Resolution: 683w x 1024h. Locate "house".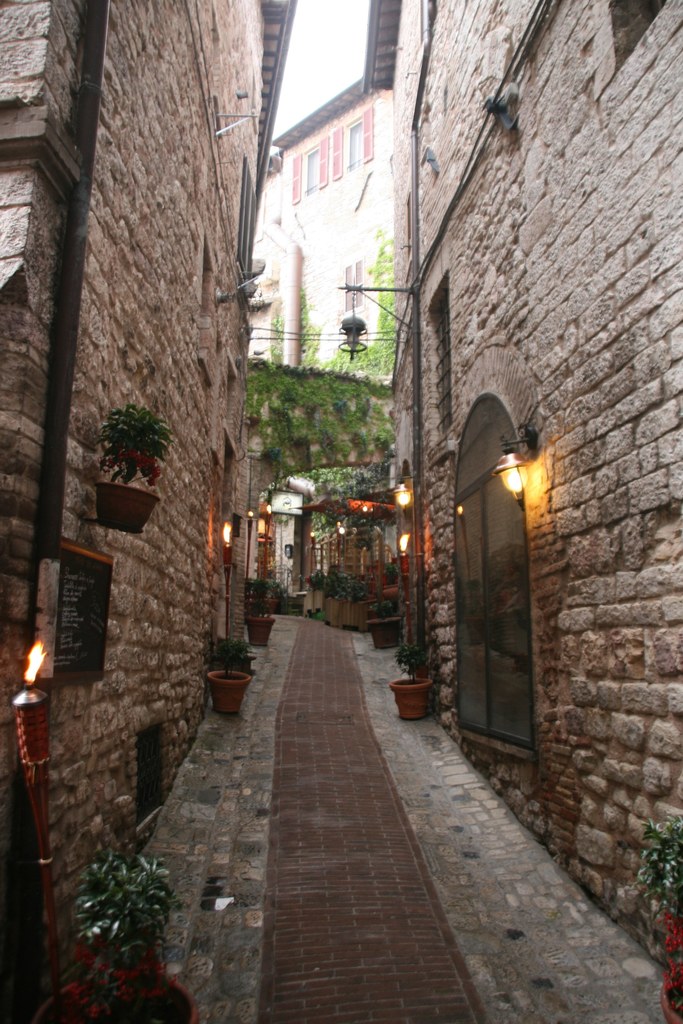
[left=0, top=0, right=682, bottom=1000].
